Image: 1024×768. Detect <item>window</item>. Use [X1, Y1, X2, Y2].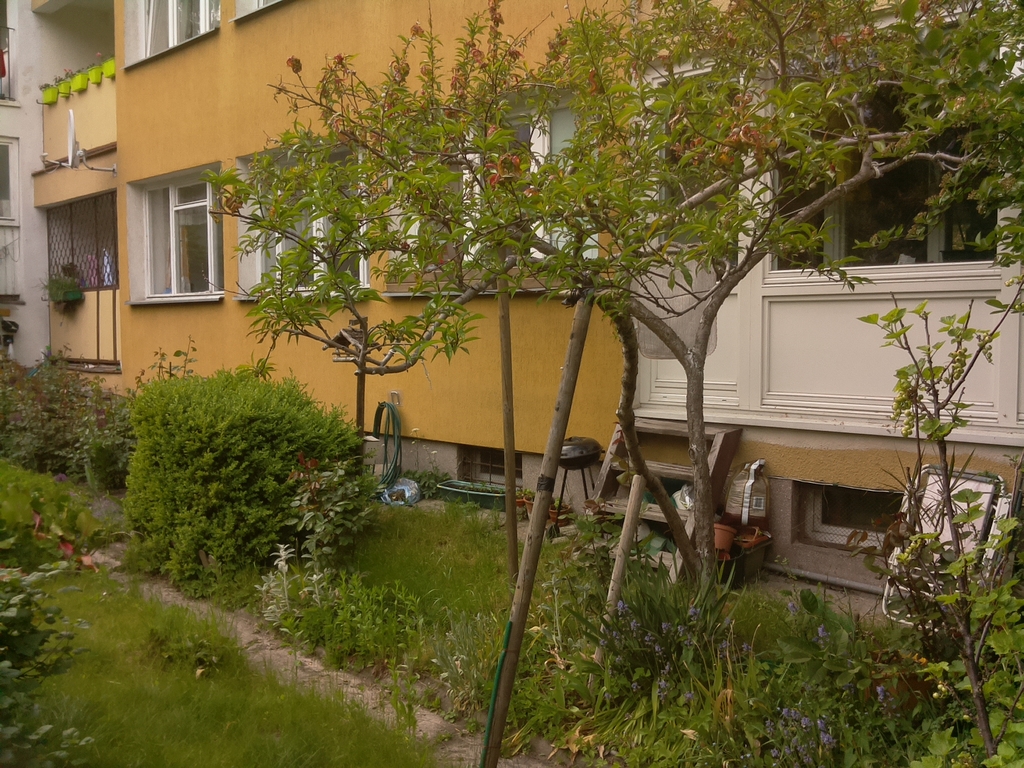
[758, 4, 1023, 282].
